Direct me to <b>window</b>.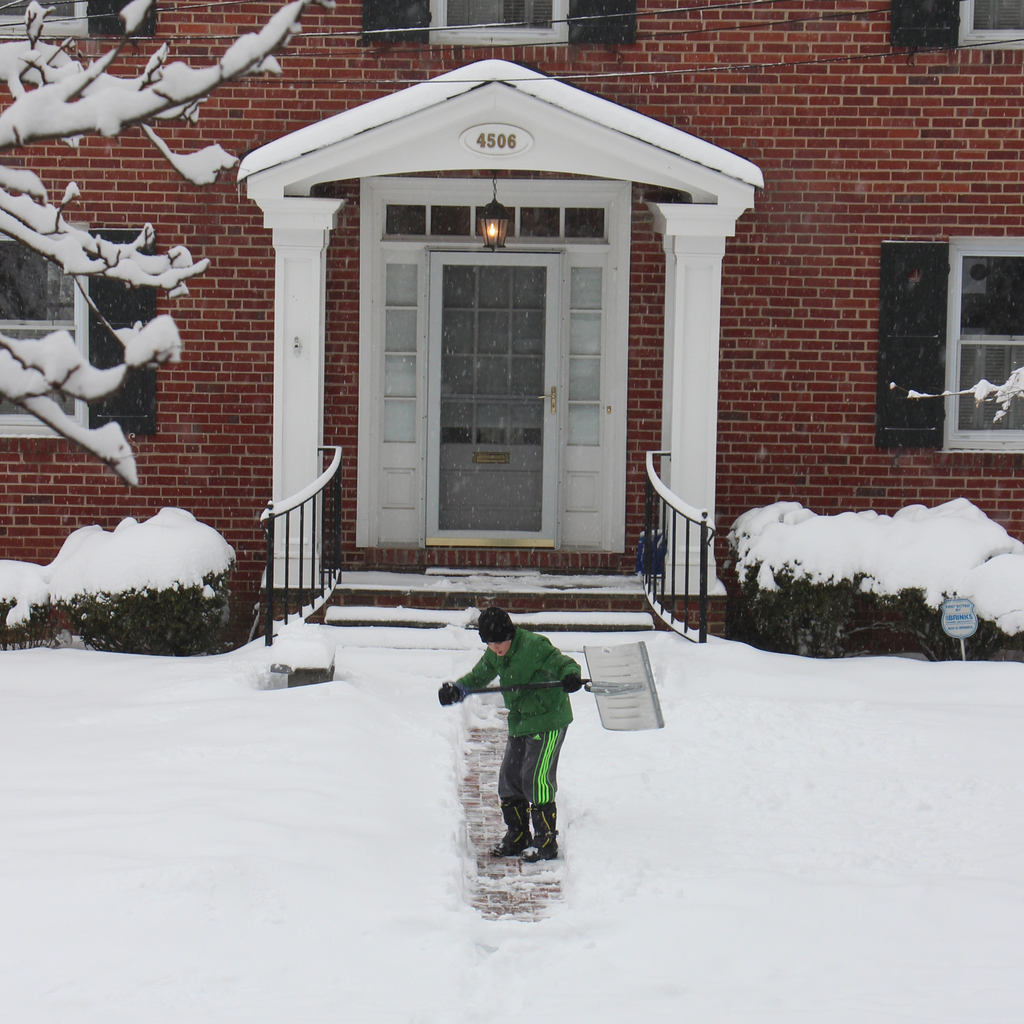
Direction: [left=427, top=0, right=573, bottom=31].
